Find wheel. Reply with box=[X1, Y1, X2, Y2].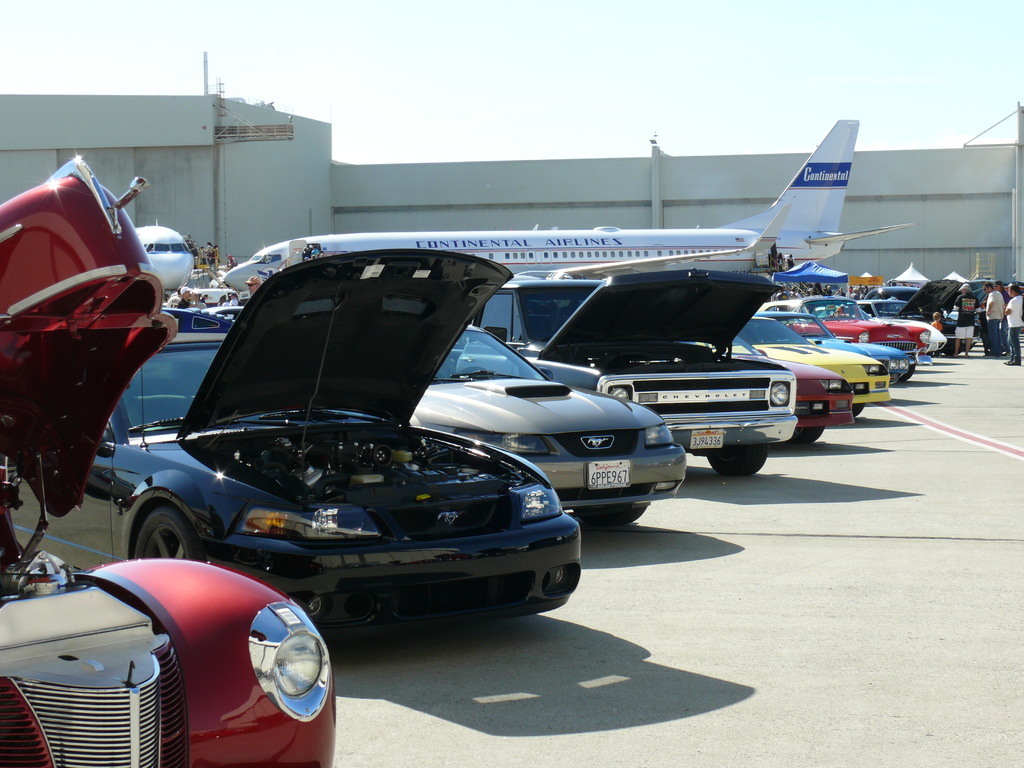
box=[573, 507, 646, 528].
